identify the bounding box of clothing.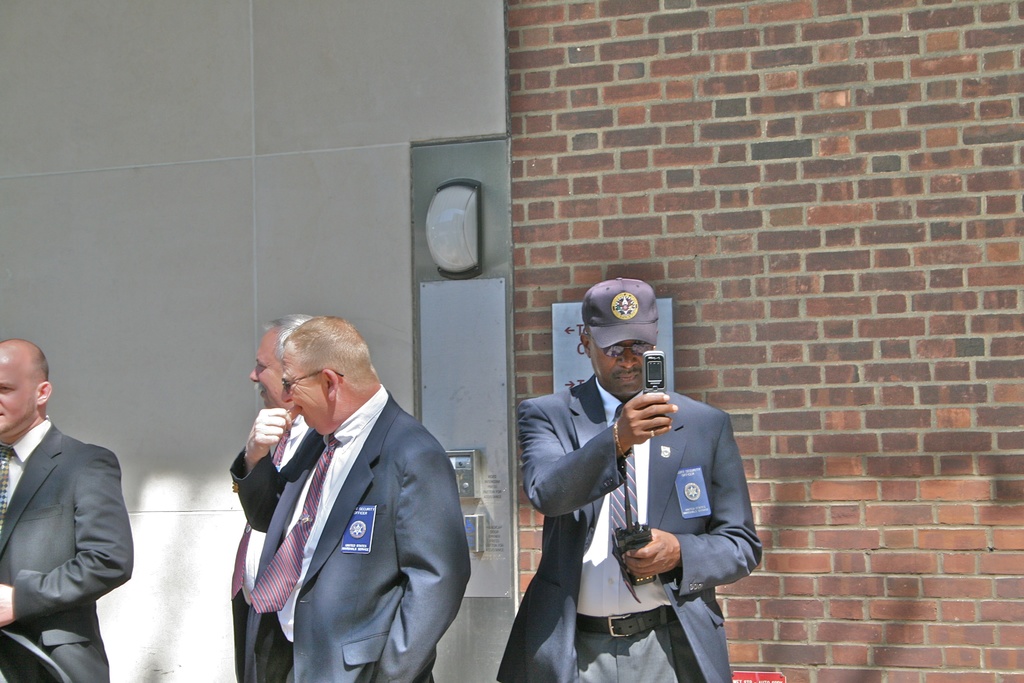
(left=229, top=374, right=476, bottom=679).
